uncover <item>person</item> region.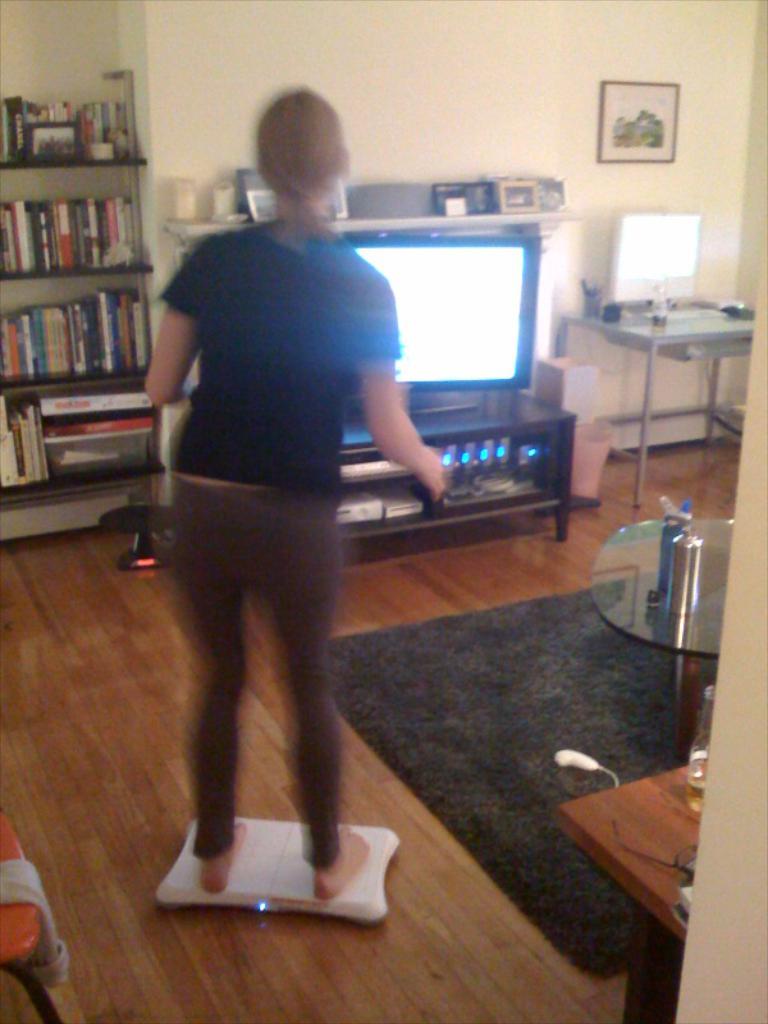
Uncovered: bbox=[152, 69, 481, 901].
